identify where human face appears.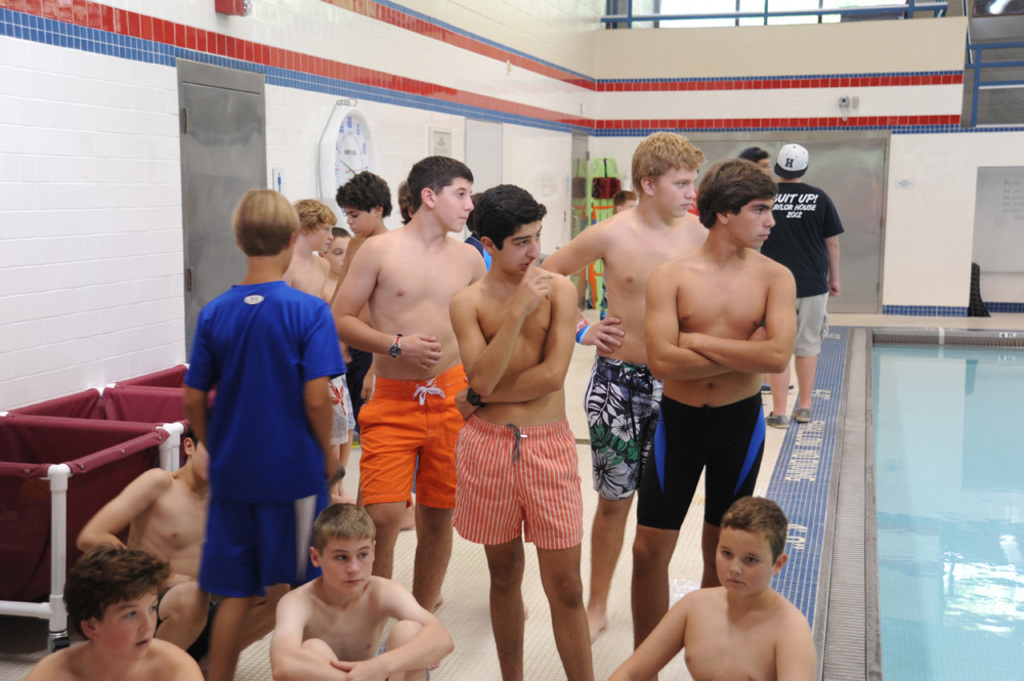
Appears at [x1=310, y1=222, x2=332, y2=249].
